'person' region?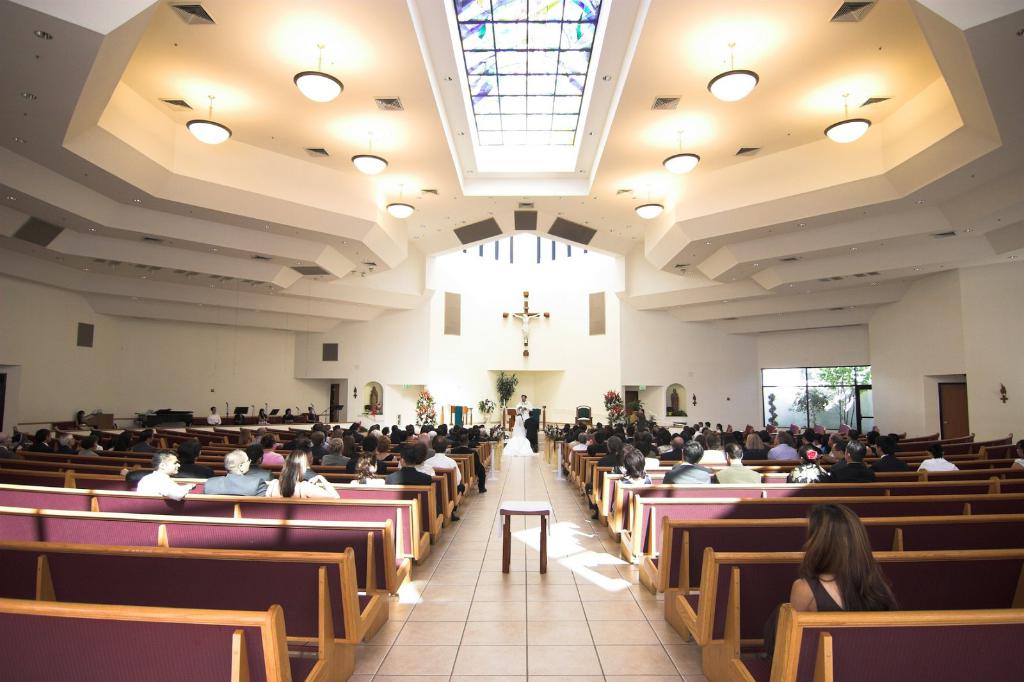
<box>502,415,539,456</box>
